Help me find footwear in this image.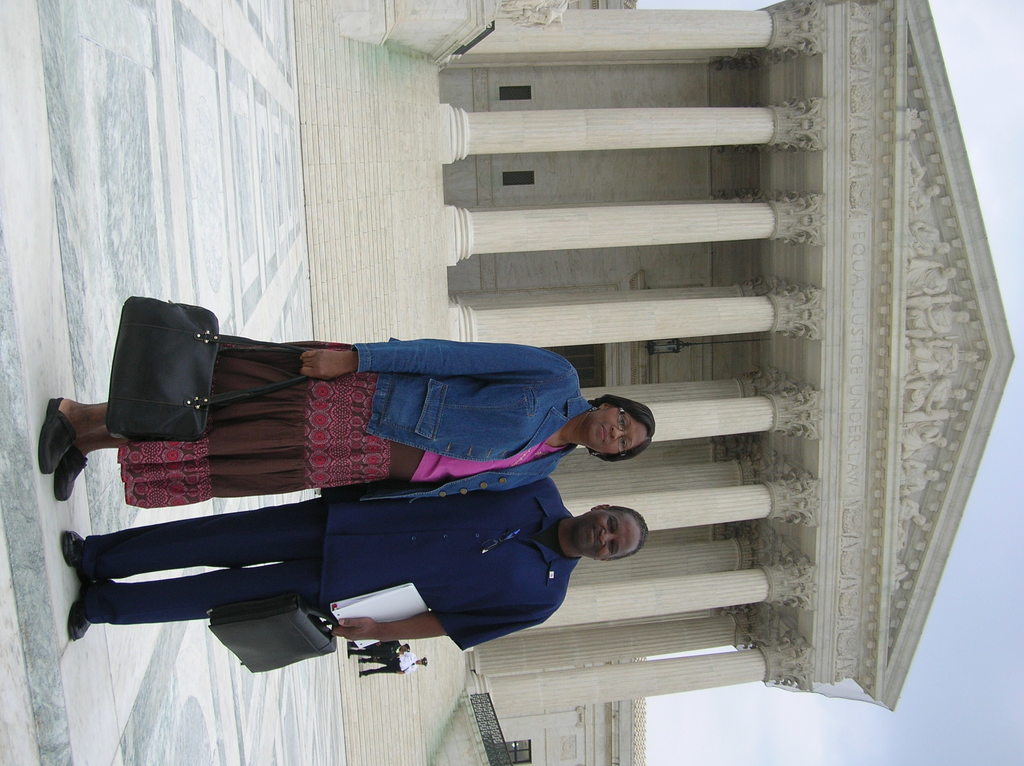
Found it: <region>60, 531, 91, 573</region>.
